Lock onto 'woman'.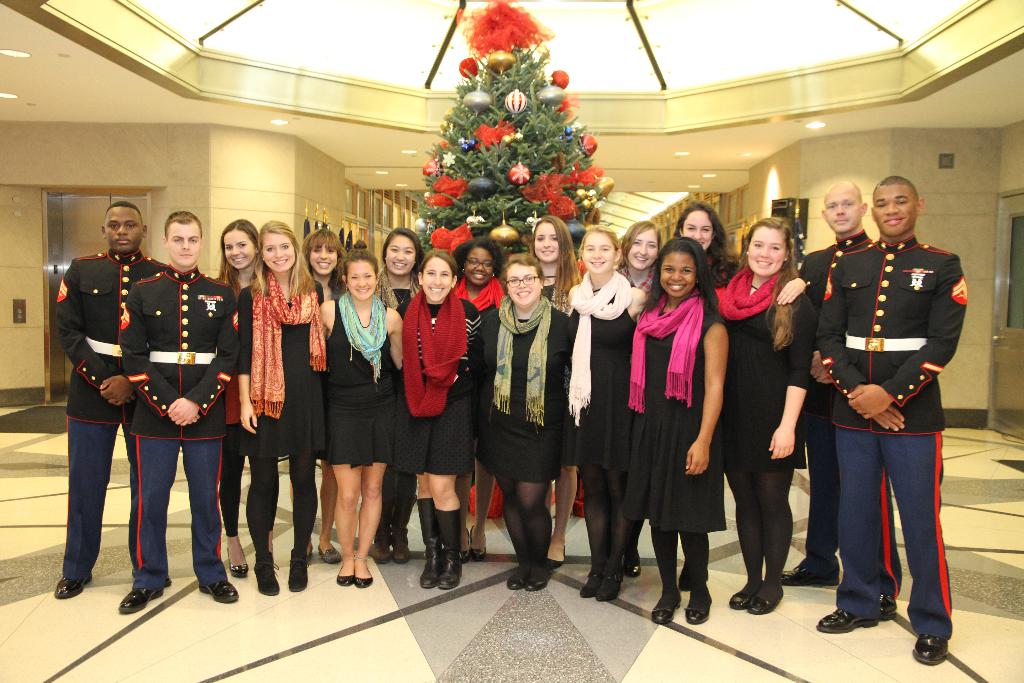
Locked: <bbox>561, 222, 639, 599</bbox>.
